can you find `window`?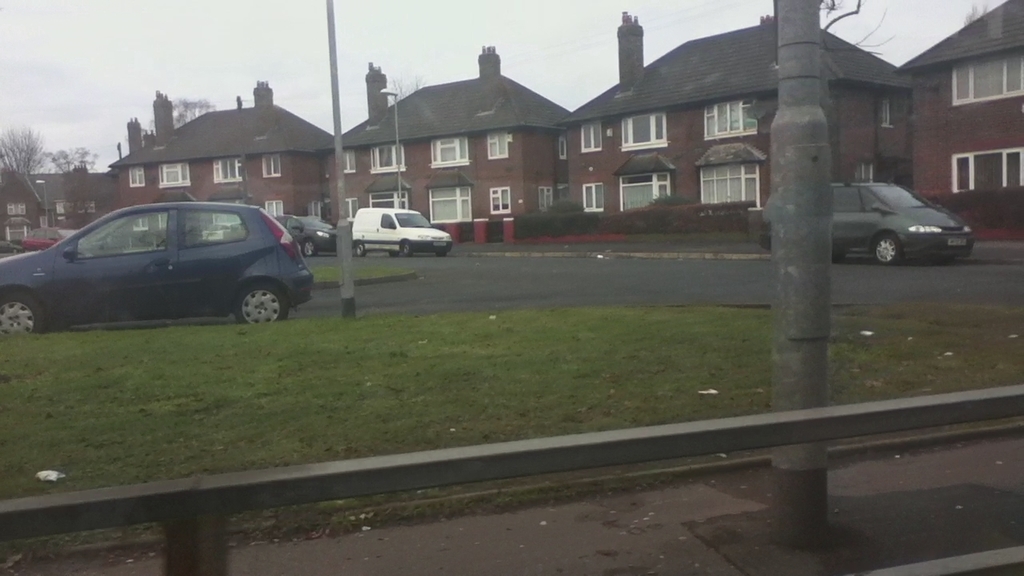
Yes, bounding box: crop(707, 146, 770, 203).
